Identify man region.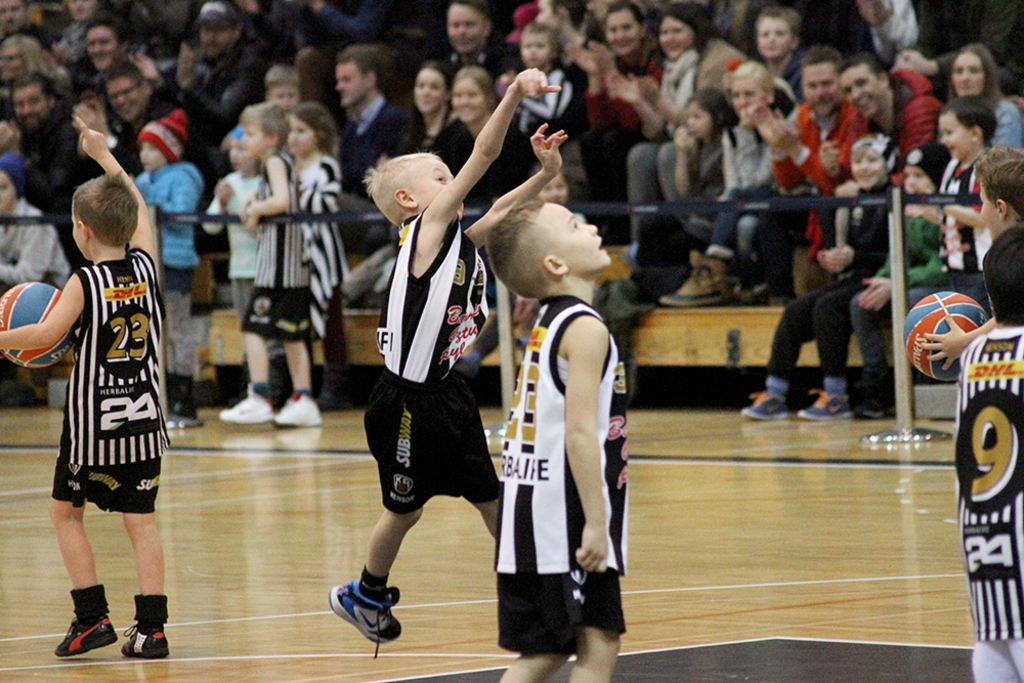
Region: x1=739, y1=35, x2=859, y2=302.
